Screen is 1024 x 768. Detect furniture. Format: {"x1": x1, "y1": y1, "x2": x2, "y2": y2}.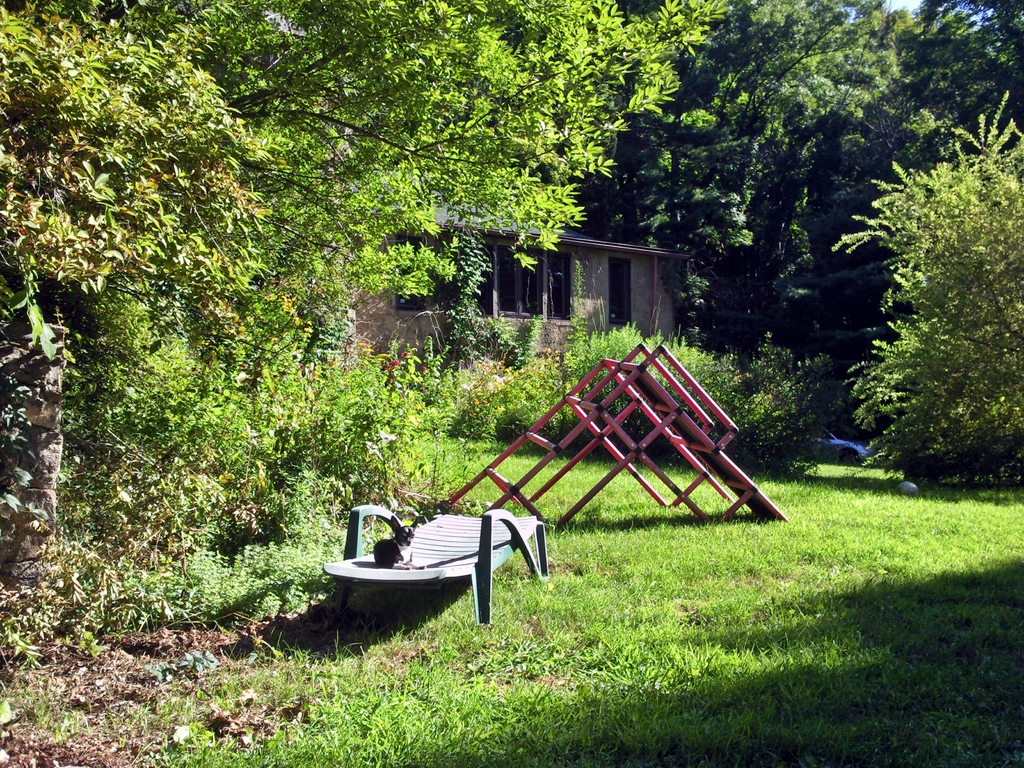
{"x1": 323, "y1": 504, "x2": 553, "y2": 630}.
